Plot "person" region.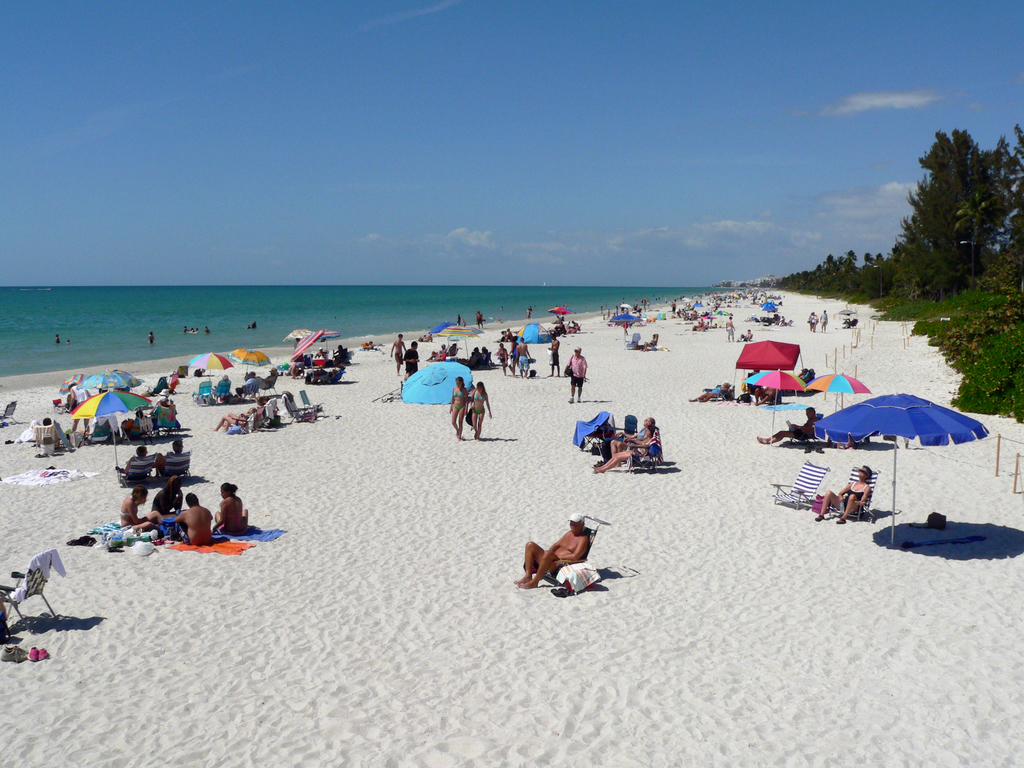
Plotted at left=470, top=381, right=493, bottom=436.
